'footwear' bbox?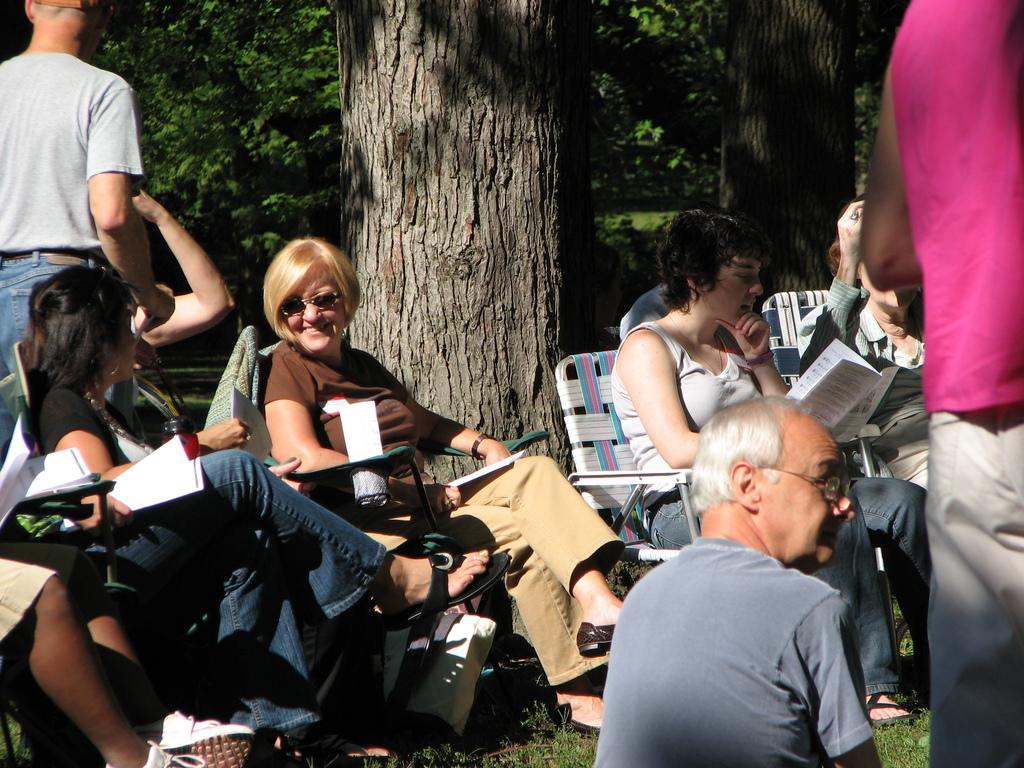
region(132, 709, 257, 767)
